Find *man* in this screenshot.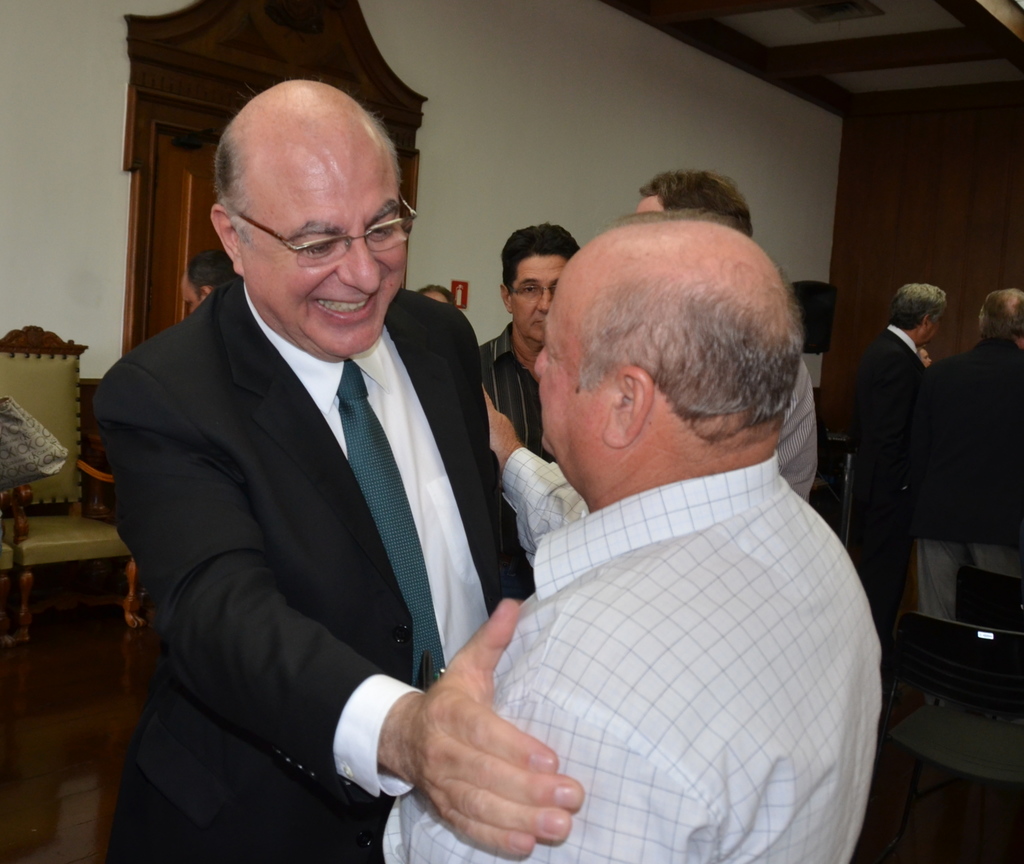
The bounding box for *man* is box=[927, 285, 1023, 623].
